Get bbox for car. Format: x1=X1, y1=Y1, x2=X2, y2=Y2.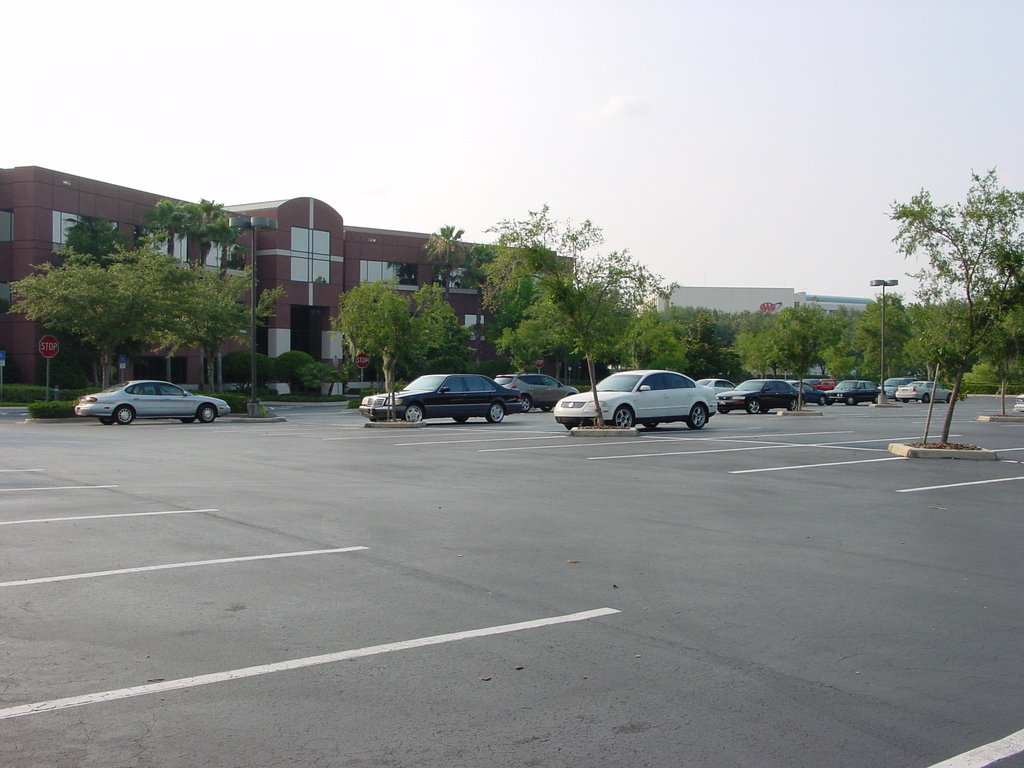
x1=493, y1=373, x2=580, y2=410.
